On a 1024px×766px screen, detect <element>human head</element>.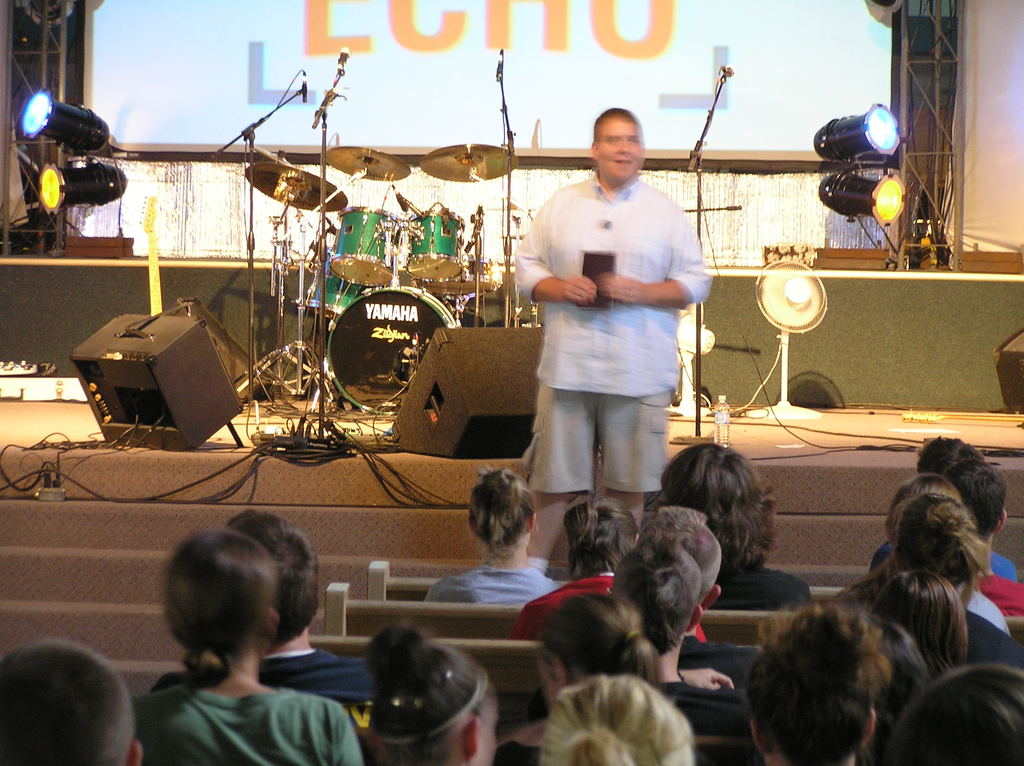
Rect(586, 101, 660, 175).
